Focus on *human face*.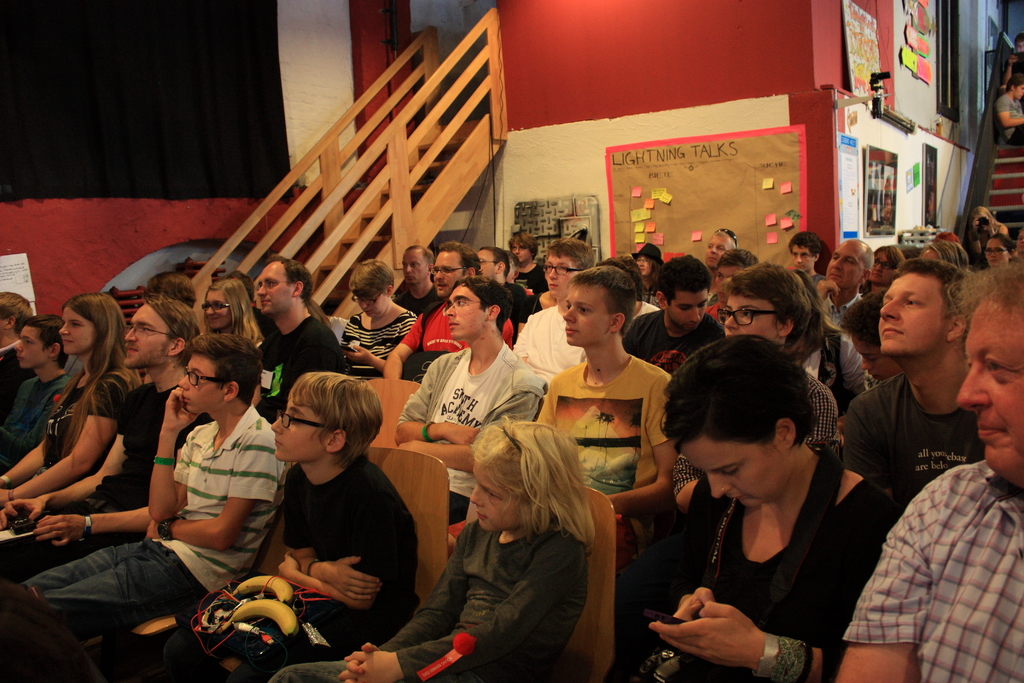
Focused at (left=637, top=258, right=655, bottom=272).
